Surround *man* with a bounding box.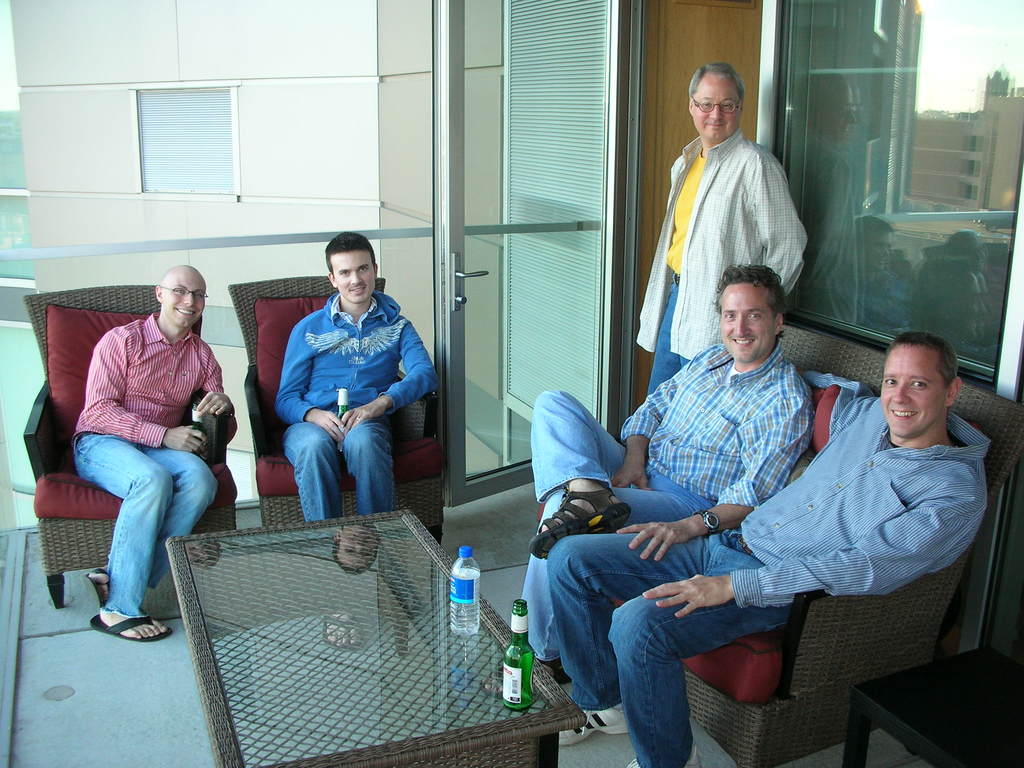
locate(636, 61, 809, 393).
